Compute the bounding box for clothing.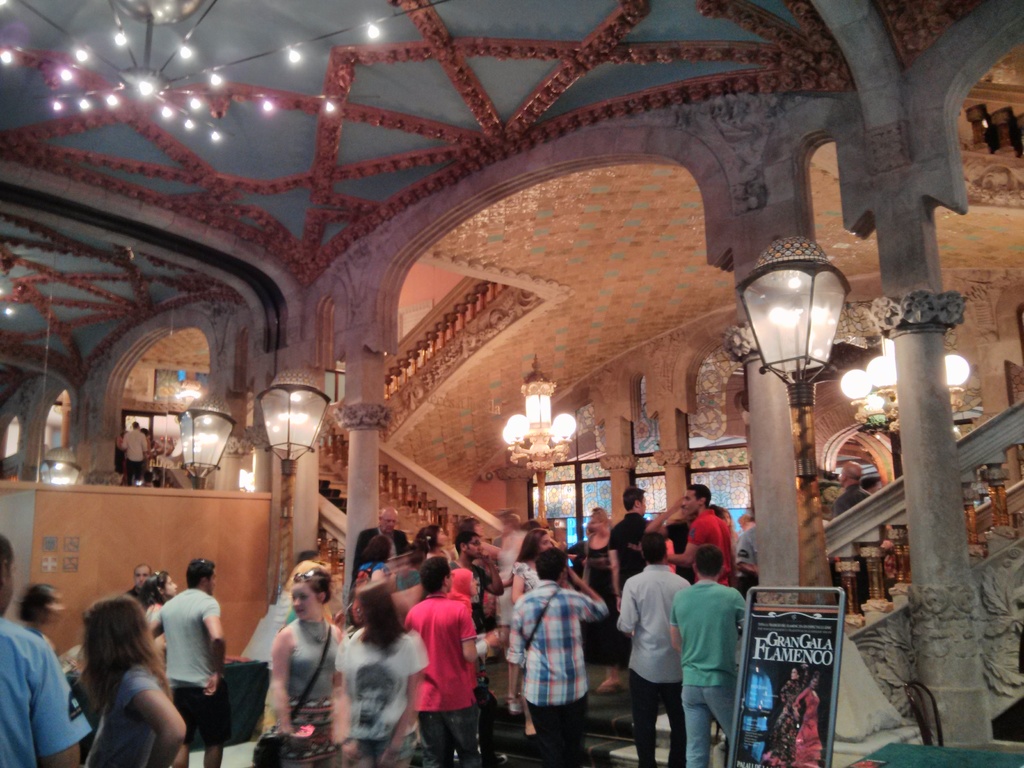
{"x1": 406, "y1": 588, "x2": 483, "y2": 736}.
